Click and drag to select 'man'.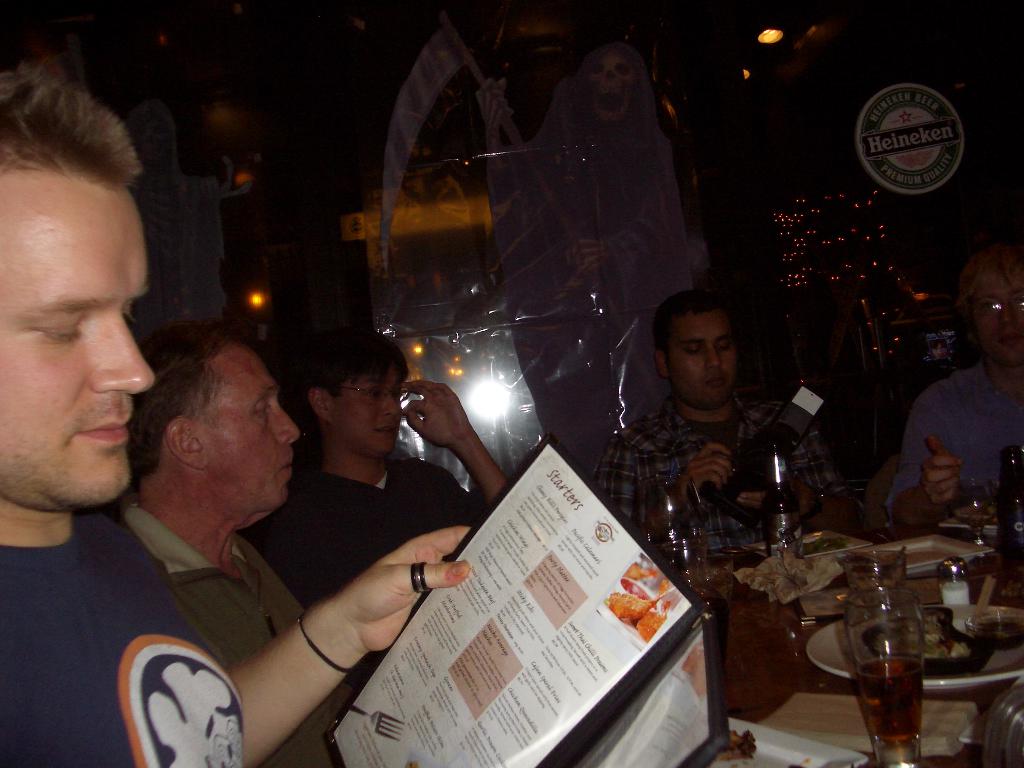
Selection: <bbox>232, 322, 509, 606</bbox>.
